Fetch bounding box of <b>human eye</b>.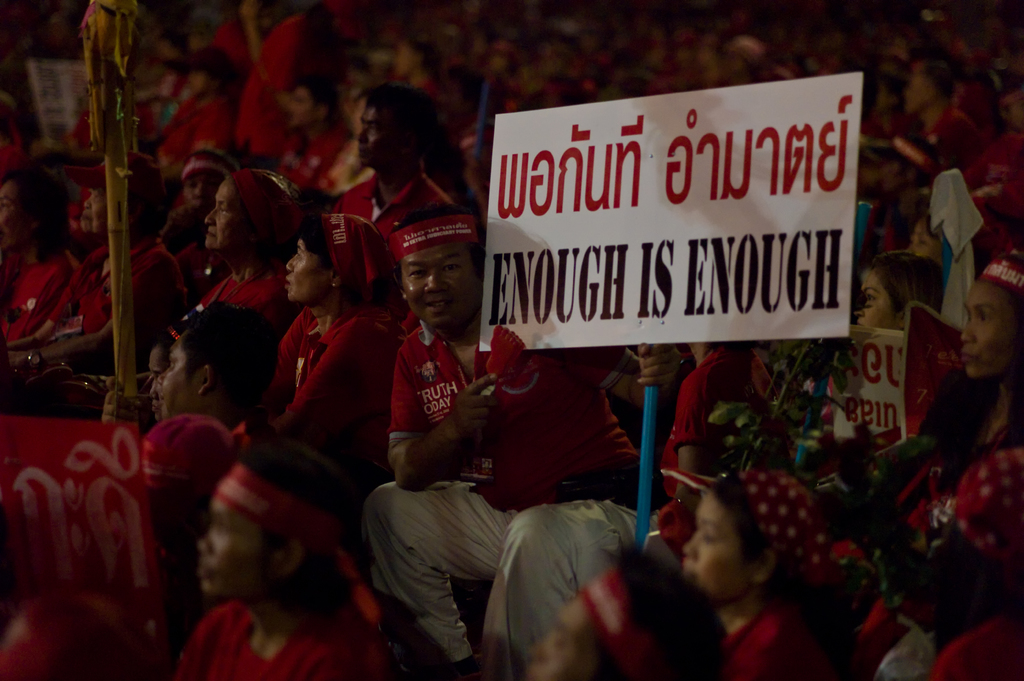
Bbox: 92:192:104:203.
